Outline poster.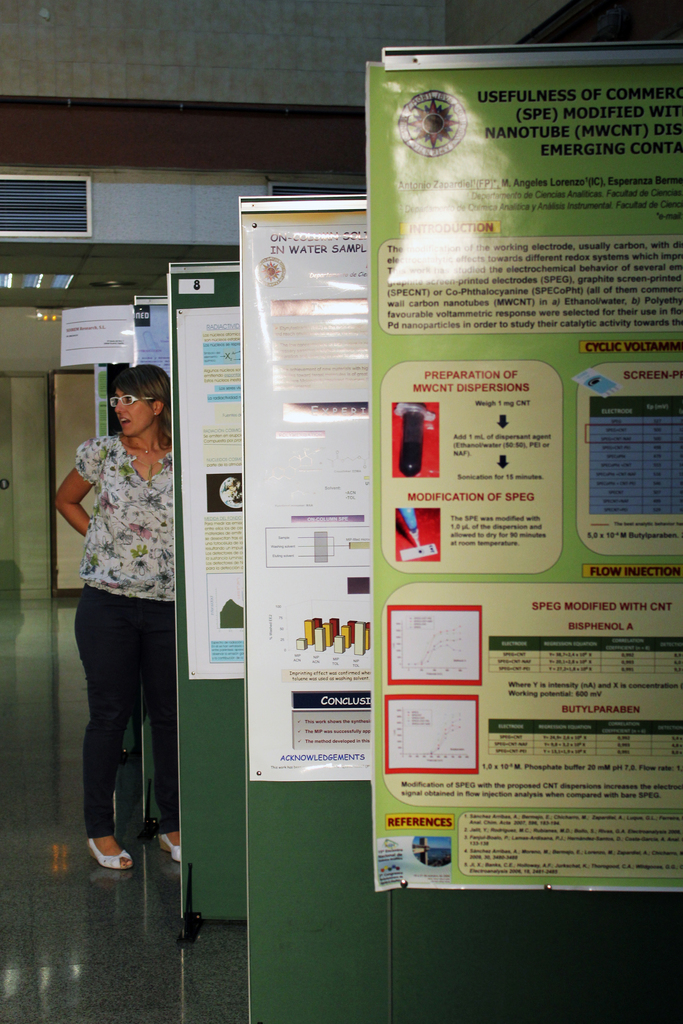
Outline: crop(365, 63, 682, 890).
